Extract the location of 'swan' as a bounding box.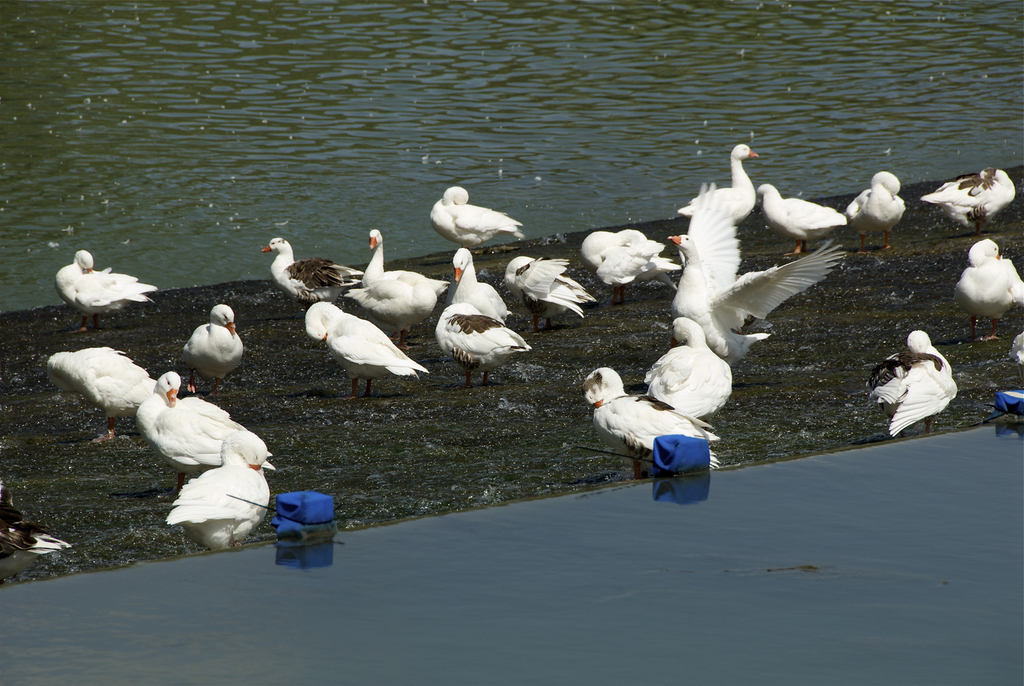
rect(1012, 336, 1023, 372).
